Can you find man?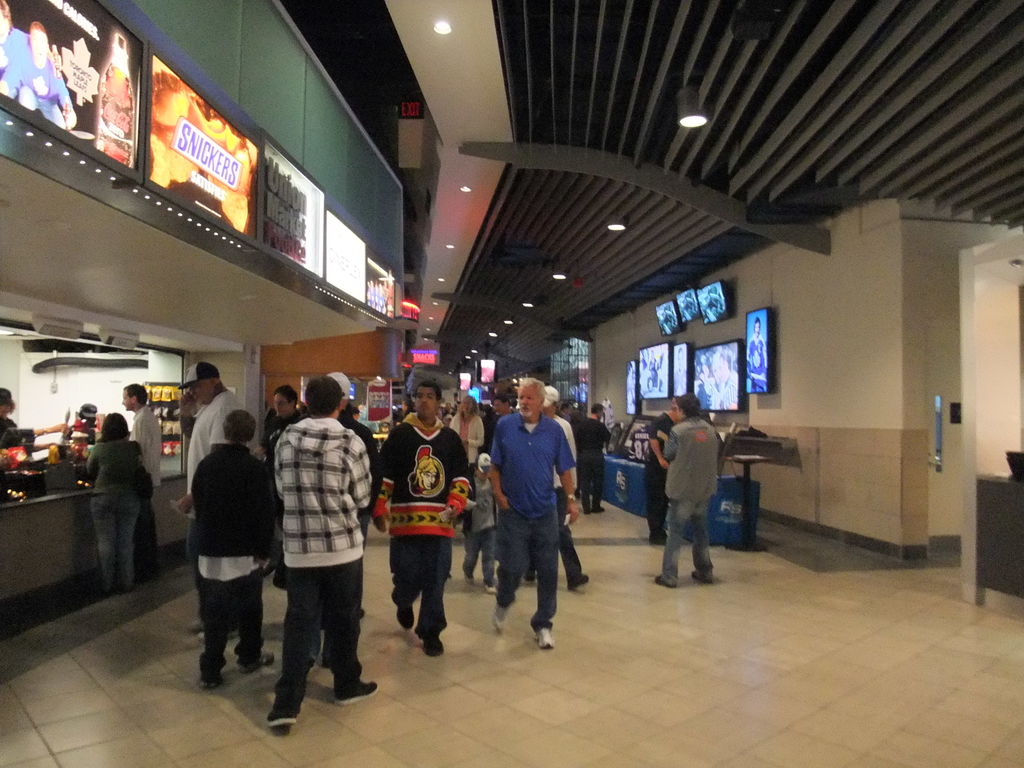
Yes, bounding box: {"x1": 540, "y1": 383, "x2": 592, "y2": 593}.
